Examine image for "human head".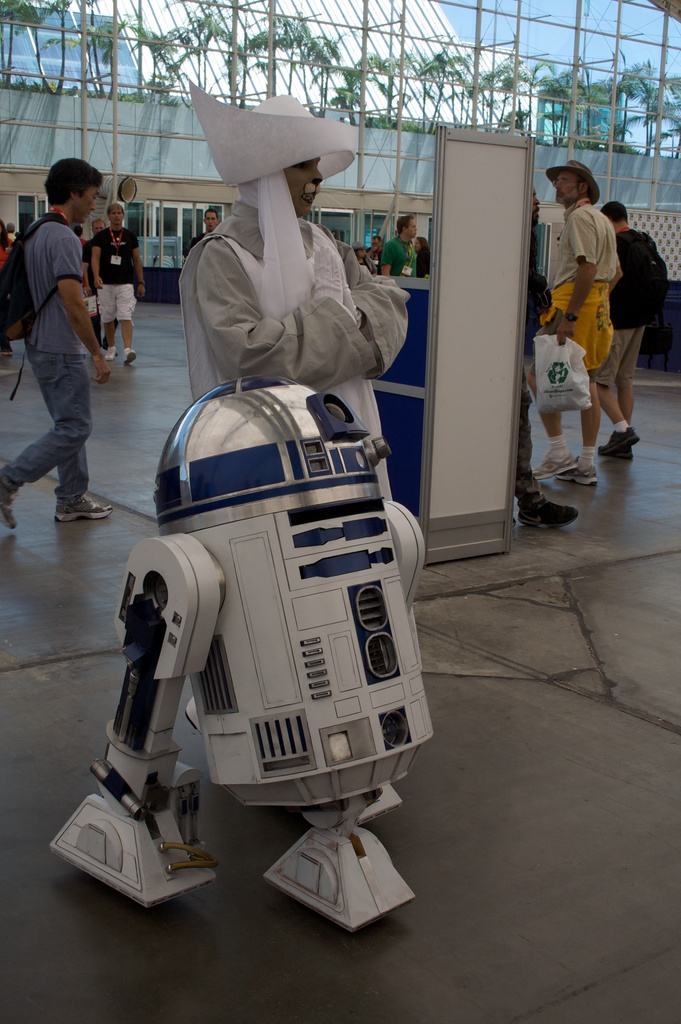
Examination result: locate(7, 223, 15, 236).
